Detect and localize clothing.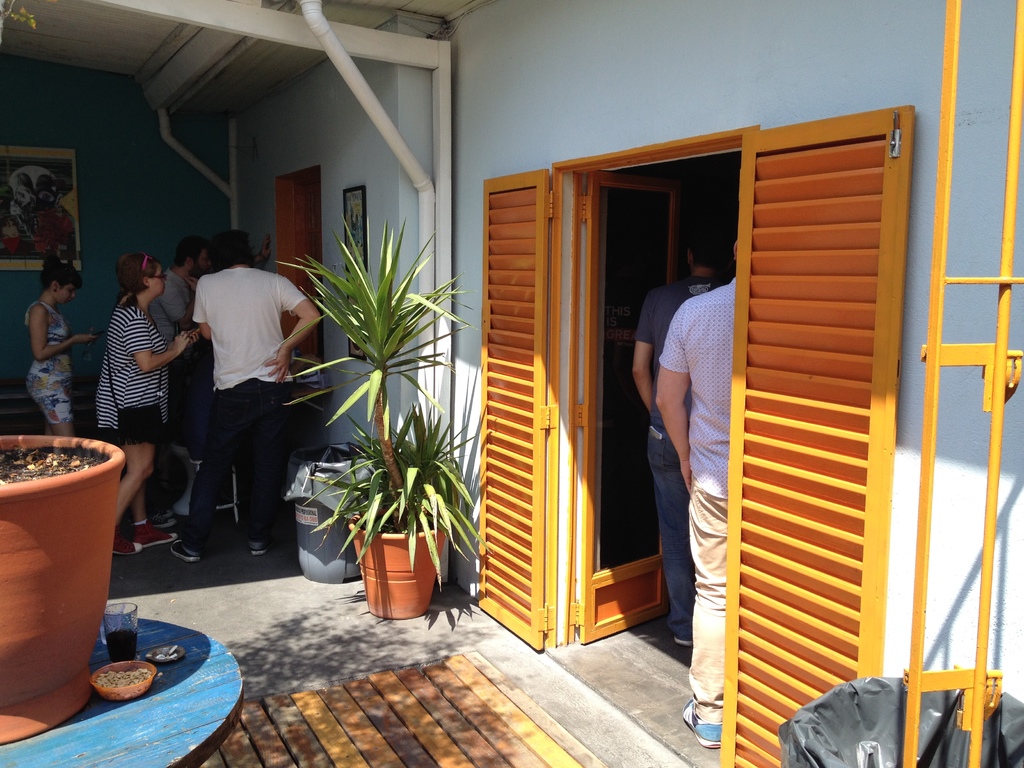
Localized at (180,272,308,555).
